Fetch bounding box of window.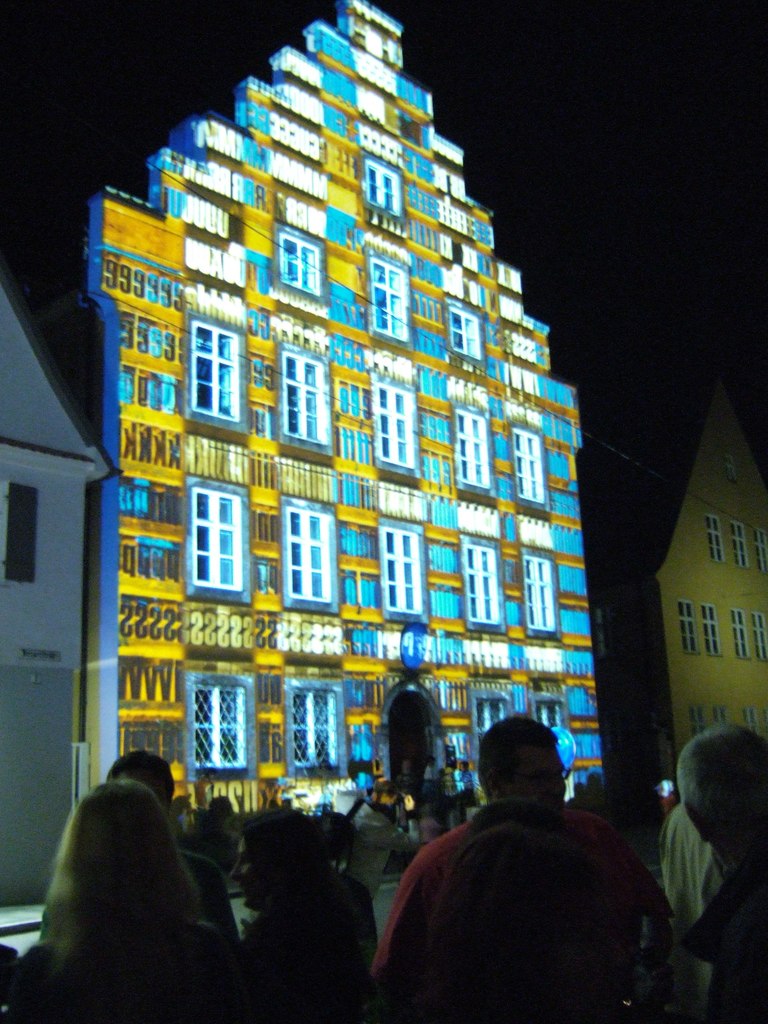
Bbox: x1=730 y1=607 x2=751 y2=660.
